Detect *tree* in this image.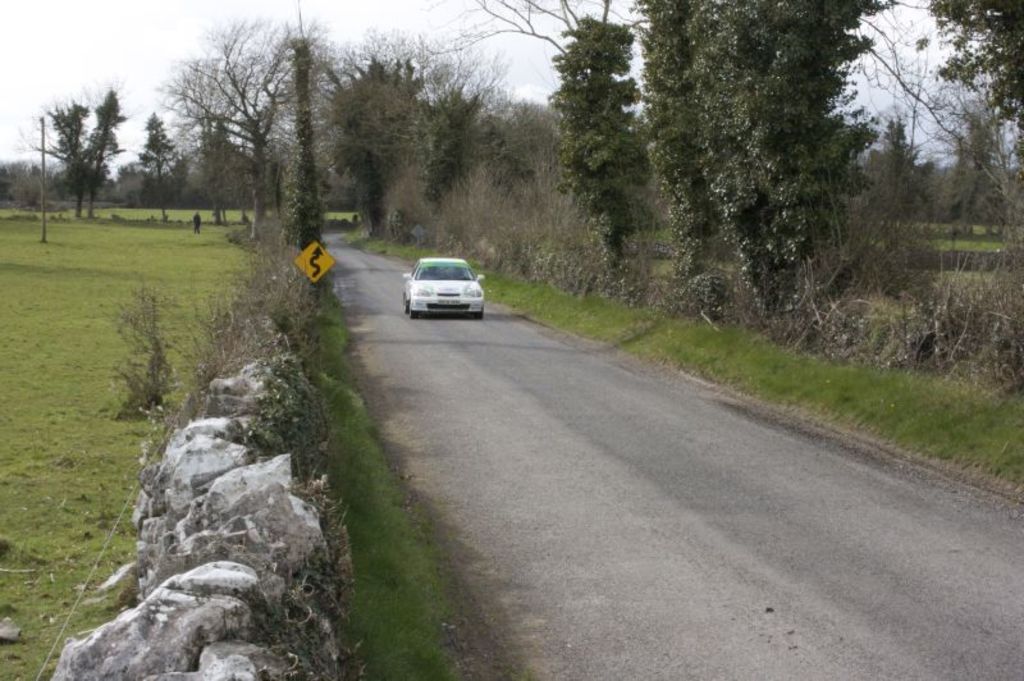
Detection: rect(545, 24, 664, 250).
